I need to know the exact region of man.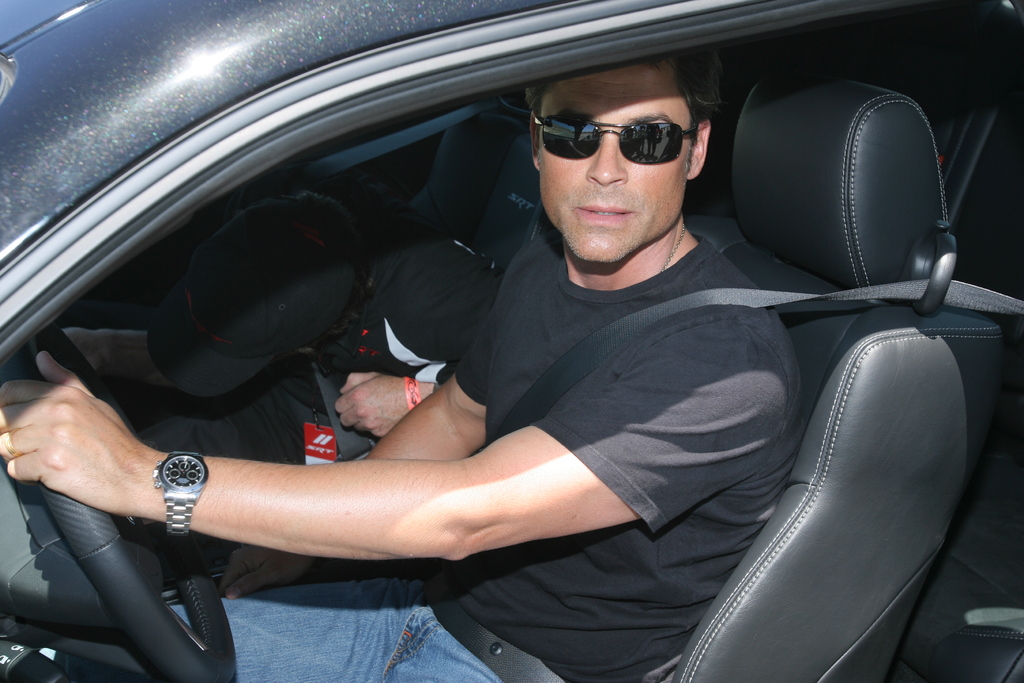
Region: box(17, 28, 991, 682).
